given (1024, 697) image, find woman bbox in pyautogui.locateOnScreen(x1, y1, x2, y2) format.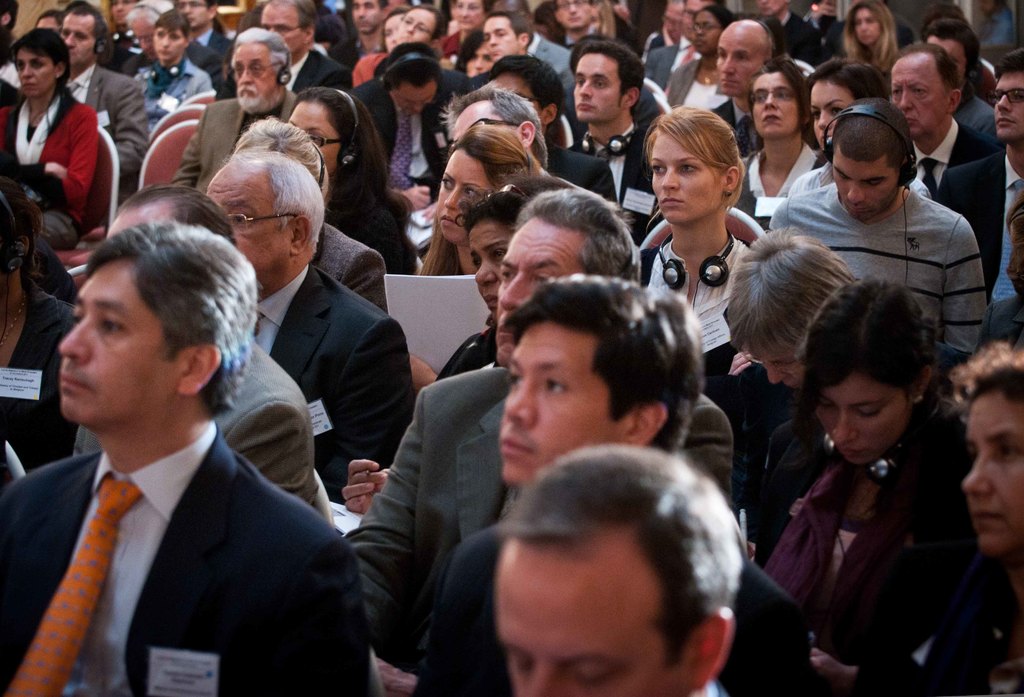
pyautogui.locateOnScreen(760, 244, 980, 693).
